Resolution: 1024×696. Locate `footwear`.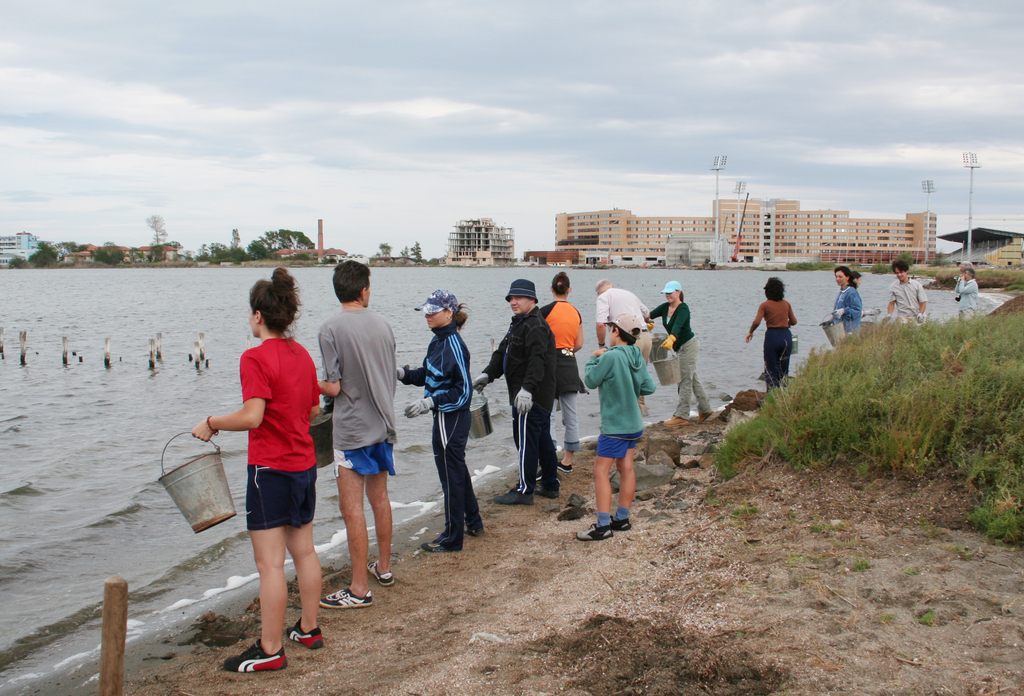
535 484 557 498.
